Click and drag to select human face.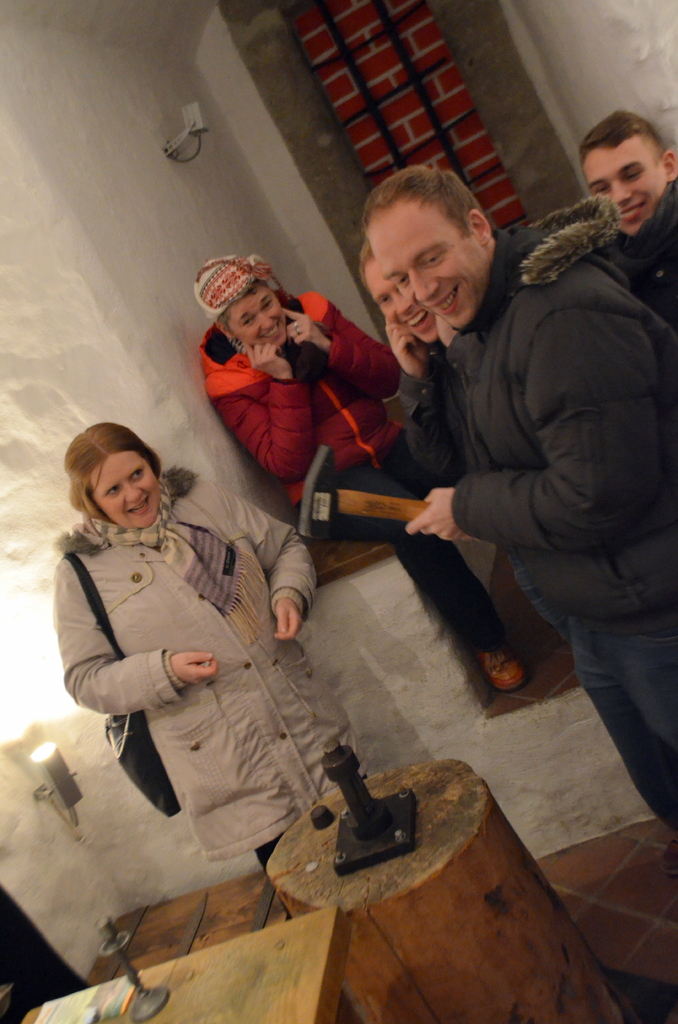
Selection: bbox=[370, 263, 440, 349].
